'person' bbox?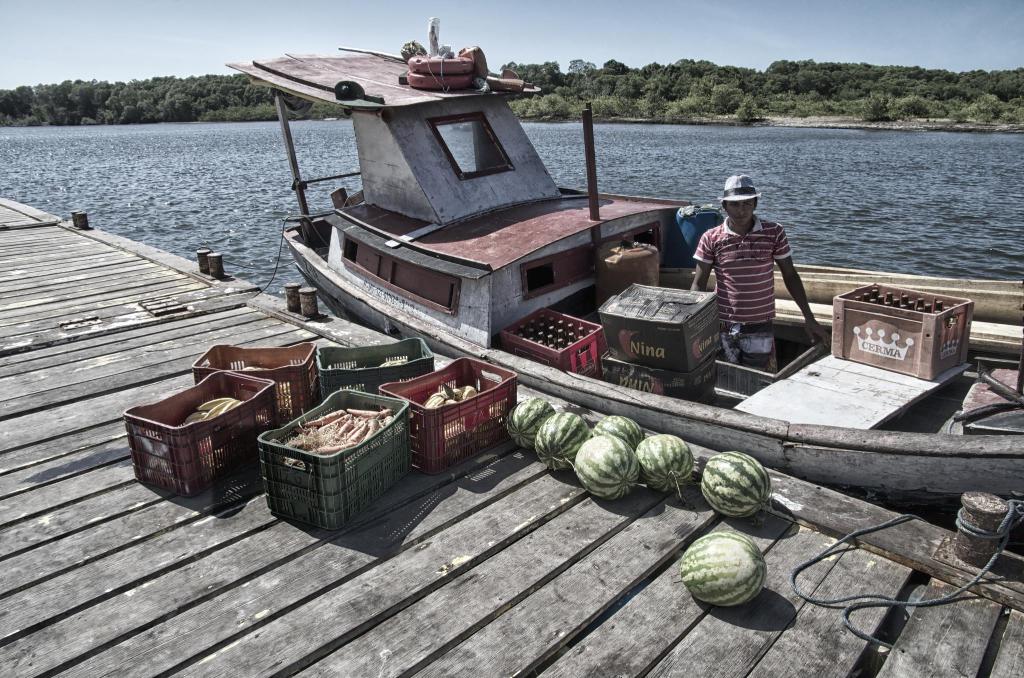
(left=694, top=159, right=810, bottom=364)
